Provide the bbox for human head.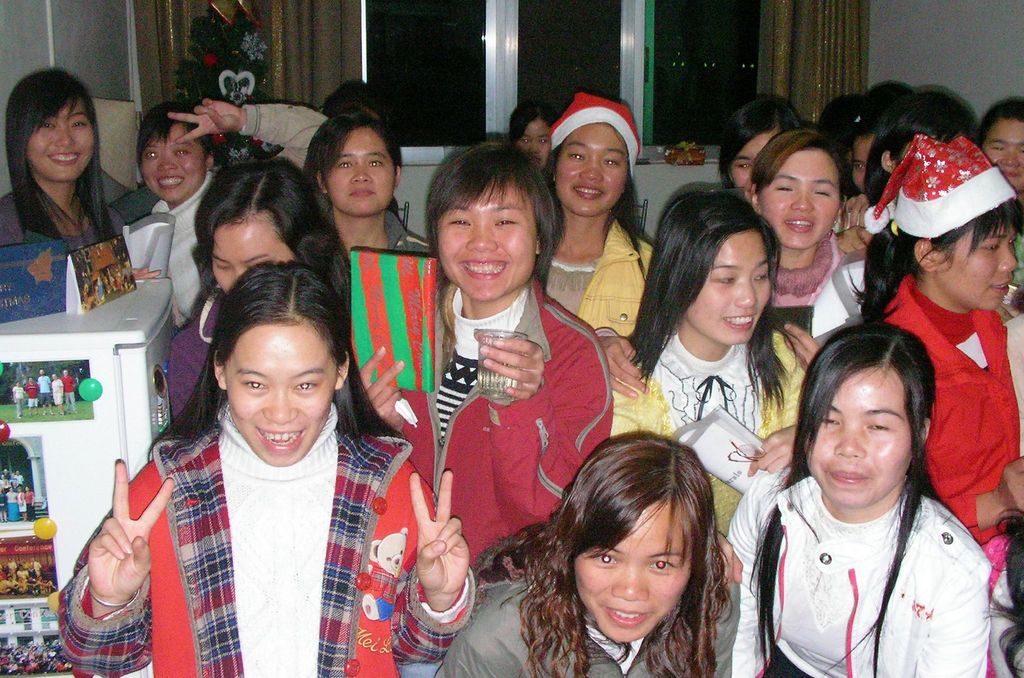
bbox(977, 102, 1023, 187).
